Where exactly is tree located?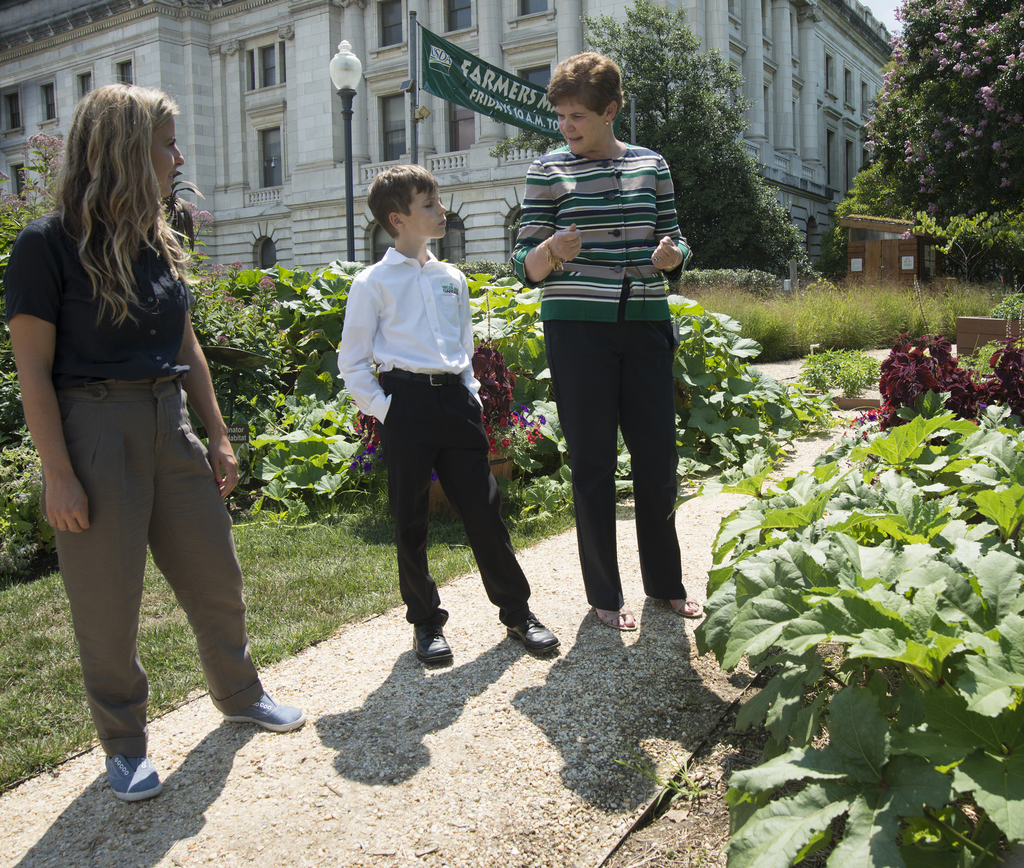
Its bounding box is <region>492, 0, 817, 284</region>.
